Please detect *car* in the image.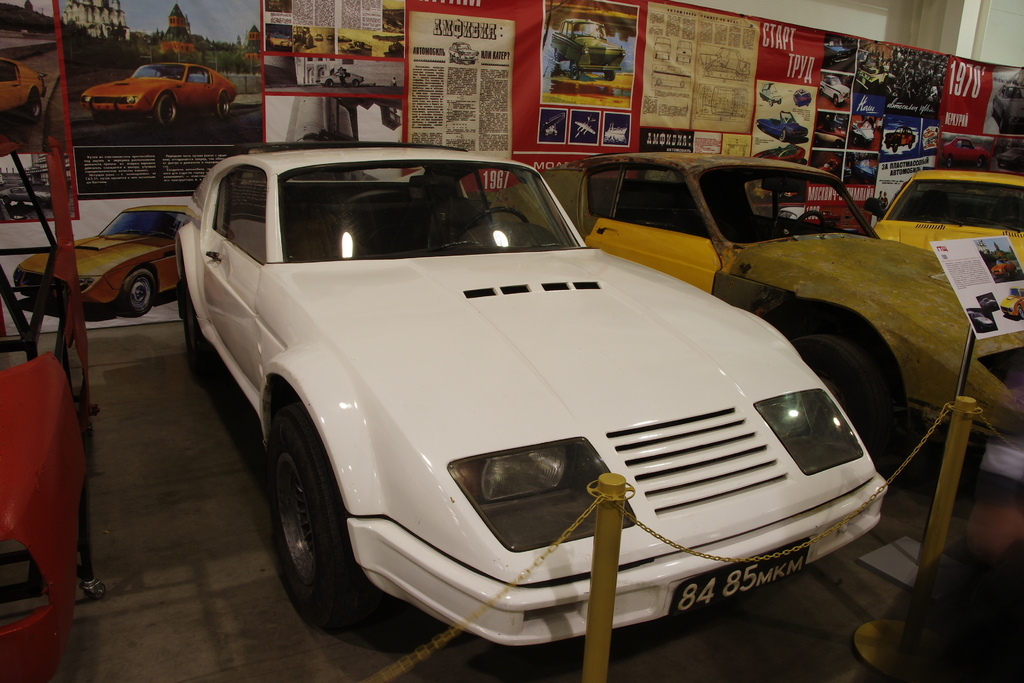
locate(488, 156, 1023, 457).
